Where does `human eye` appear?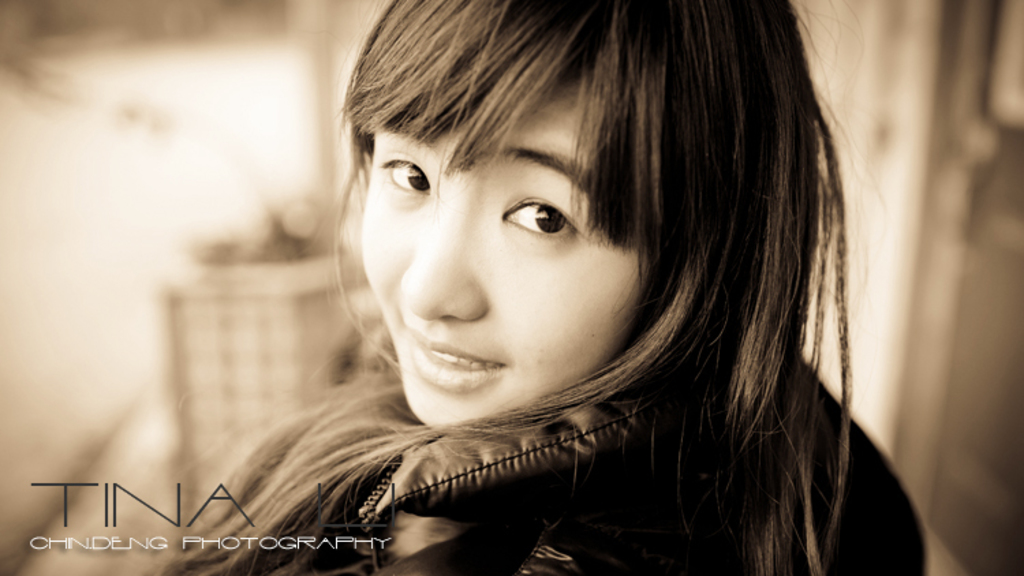
Appears at <box>492,176,583,244</box>.
